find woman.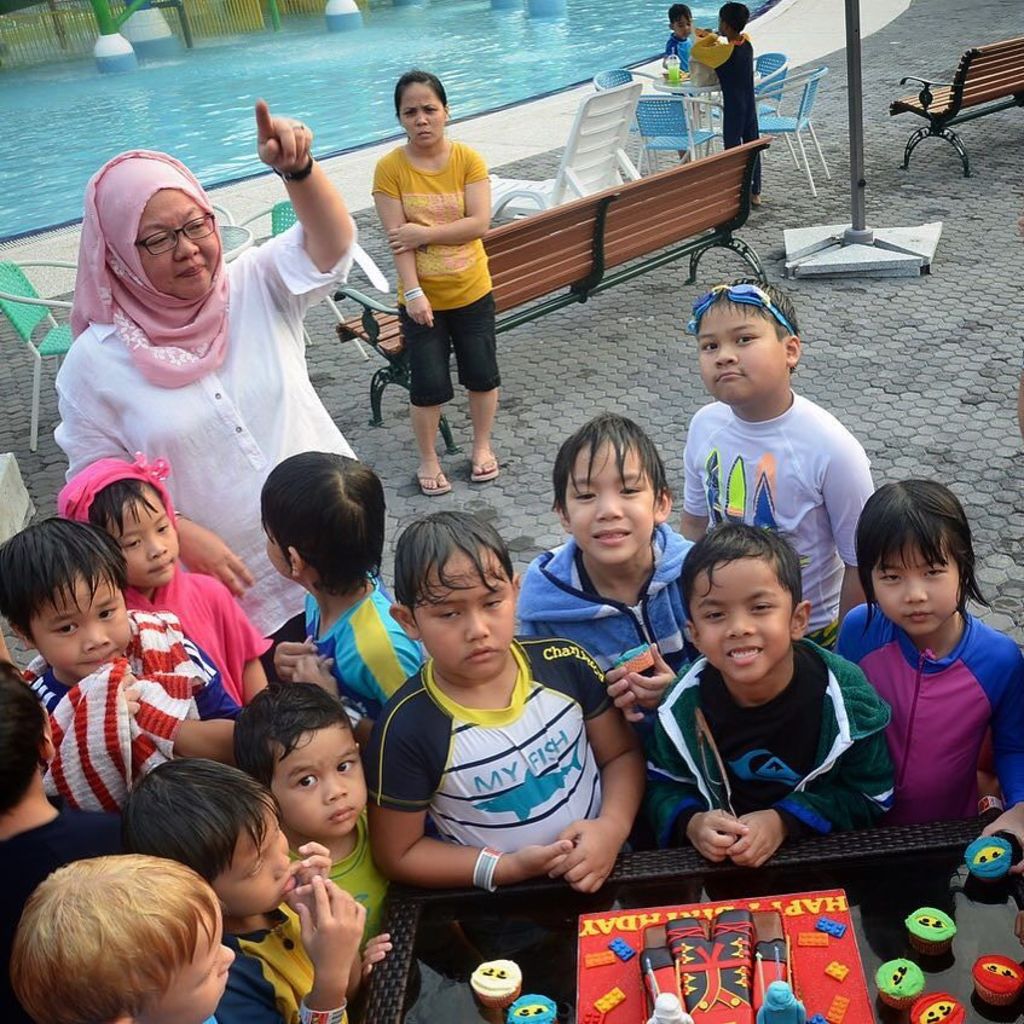
(left=46, top=156, right=345, bottom=603).
